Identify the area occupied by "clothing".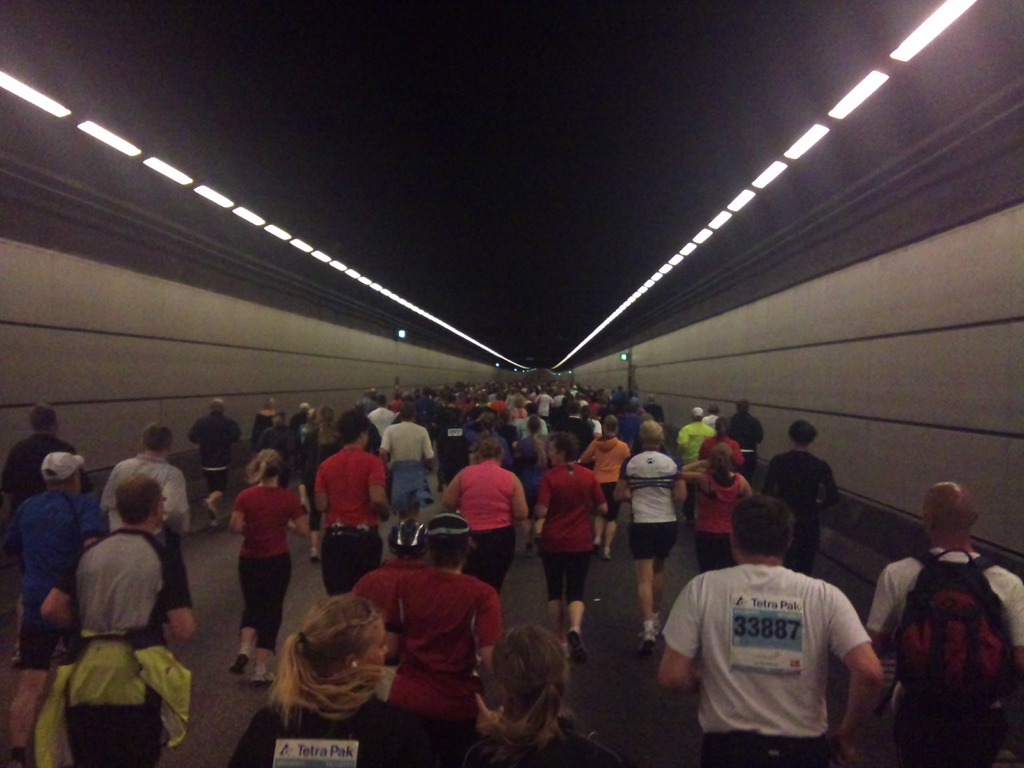
Area: [106,456,187,543].
